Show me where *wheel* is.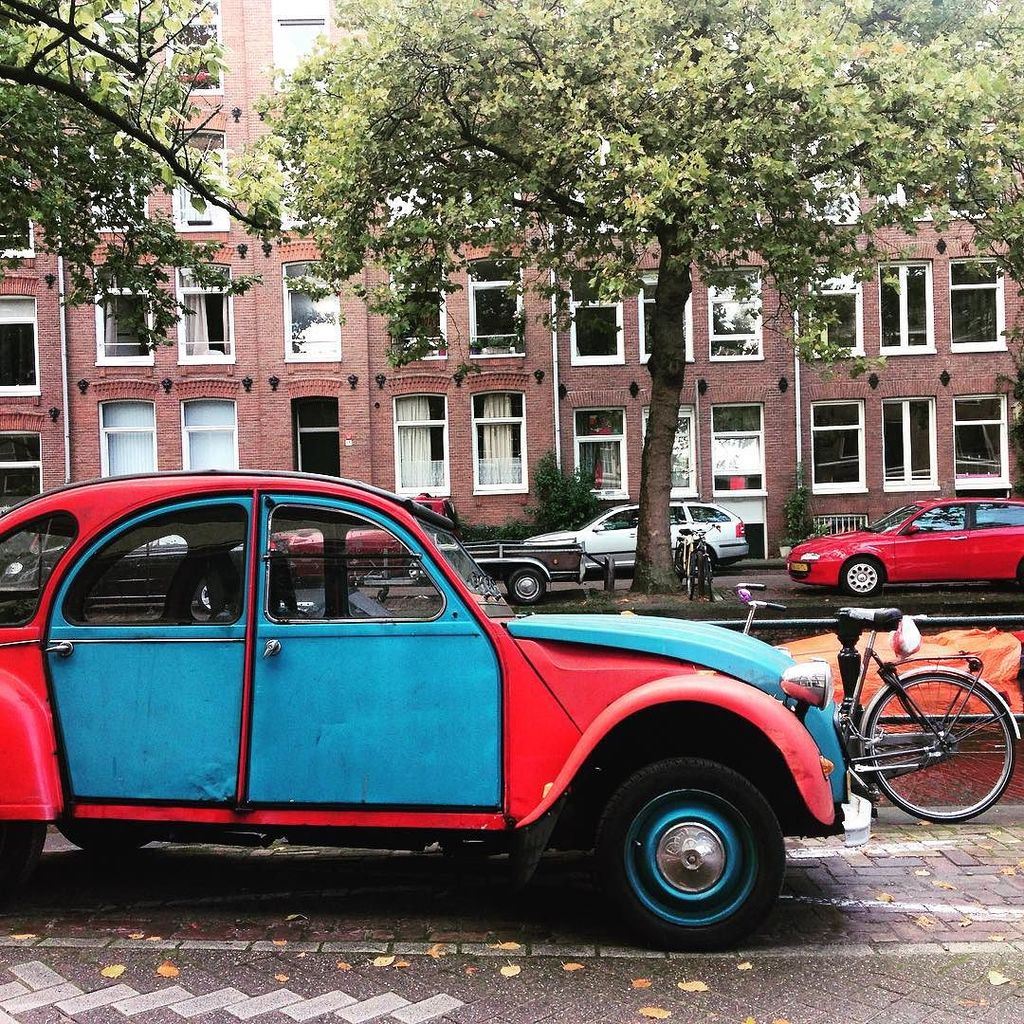
*wheel* is at <box>404,557,419,576</box>.
